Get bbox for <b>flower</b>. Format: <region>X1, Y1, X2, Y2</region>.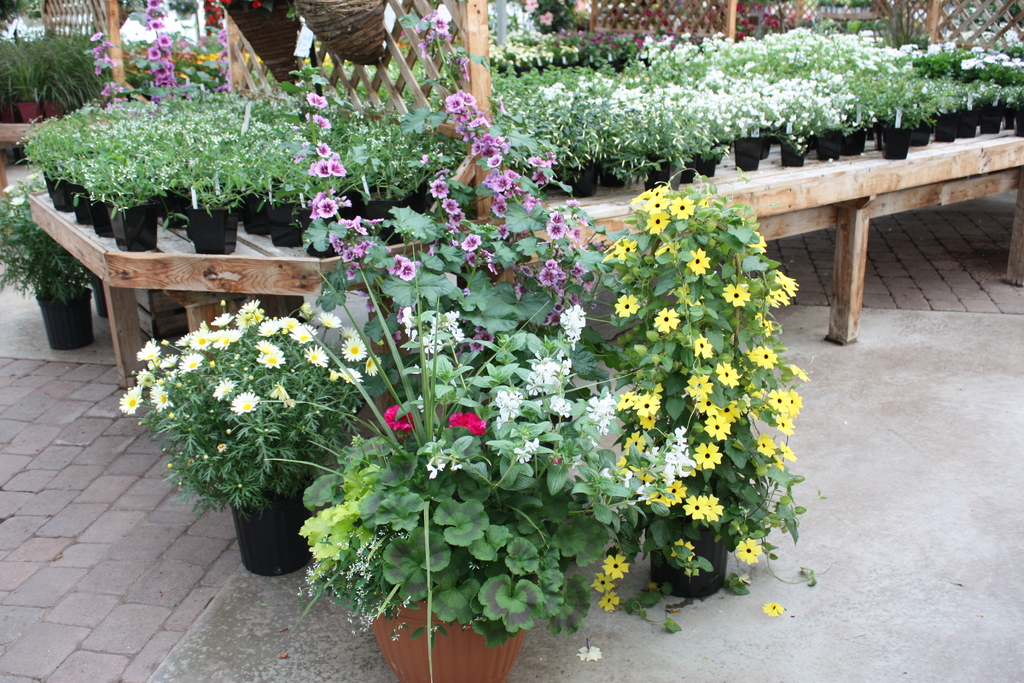
<region>691, 248, 710, 279</region>.
